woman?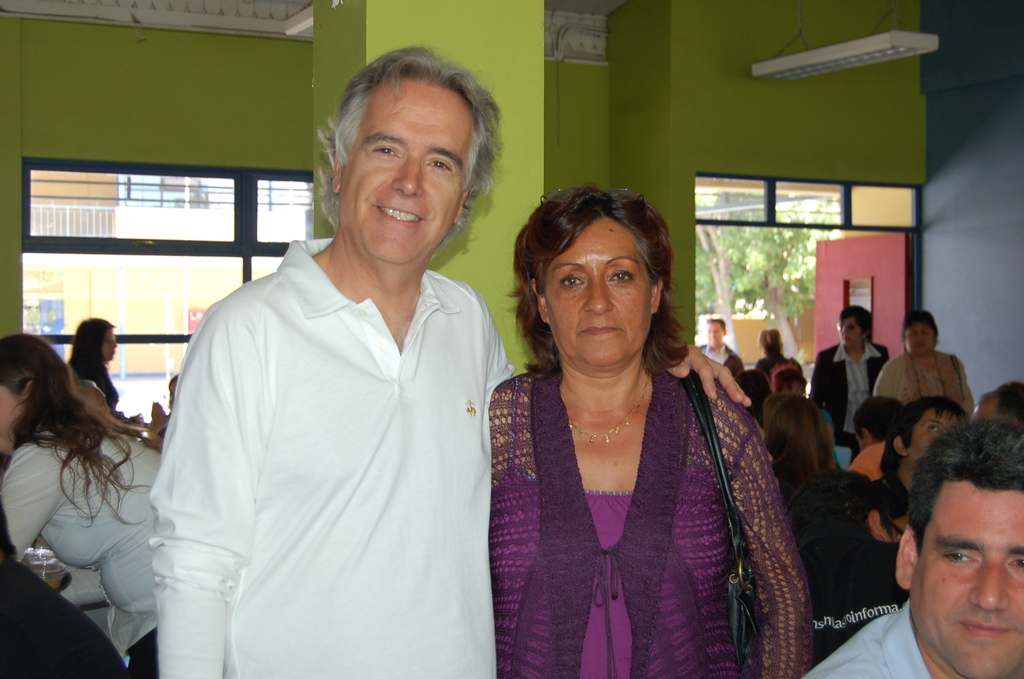
box=[478, 180, 783, 676]
